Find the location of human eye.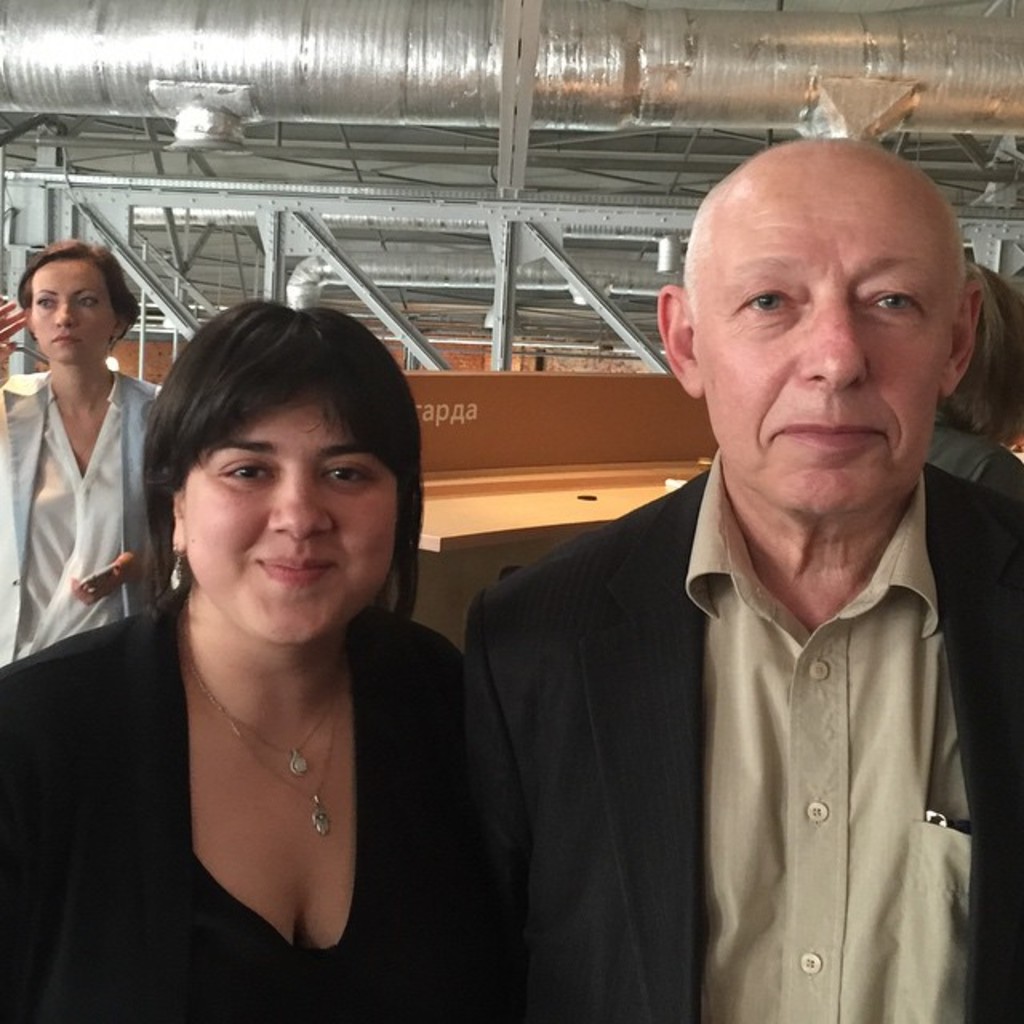
Location: 219, 458, 270, 488.
